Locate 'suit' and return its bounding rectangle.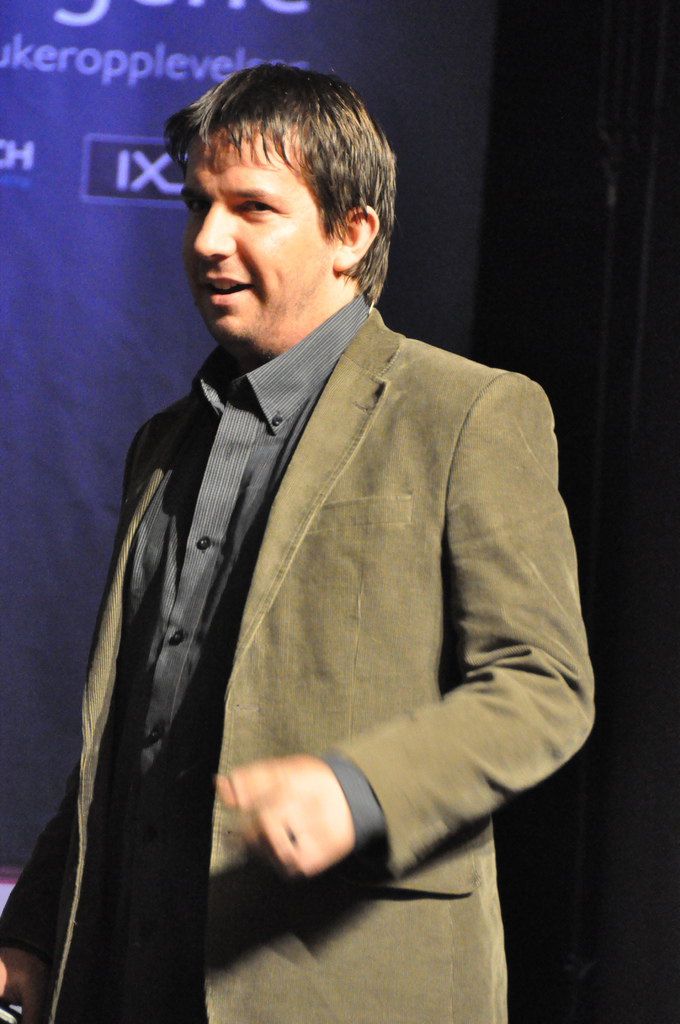
70/170/590/1007.
